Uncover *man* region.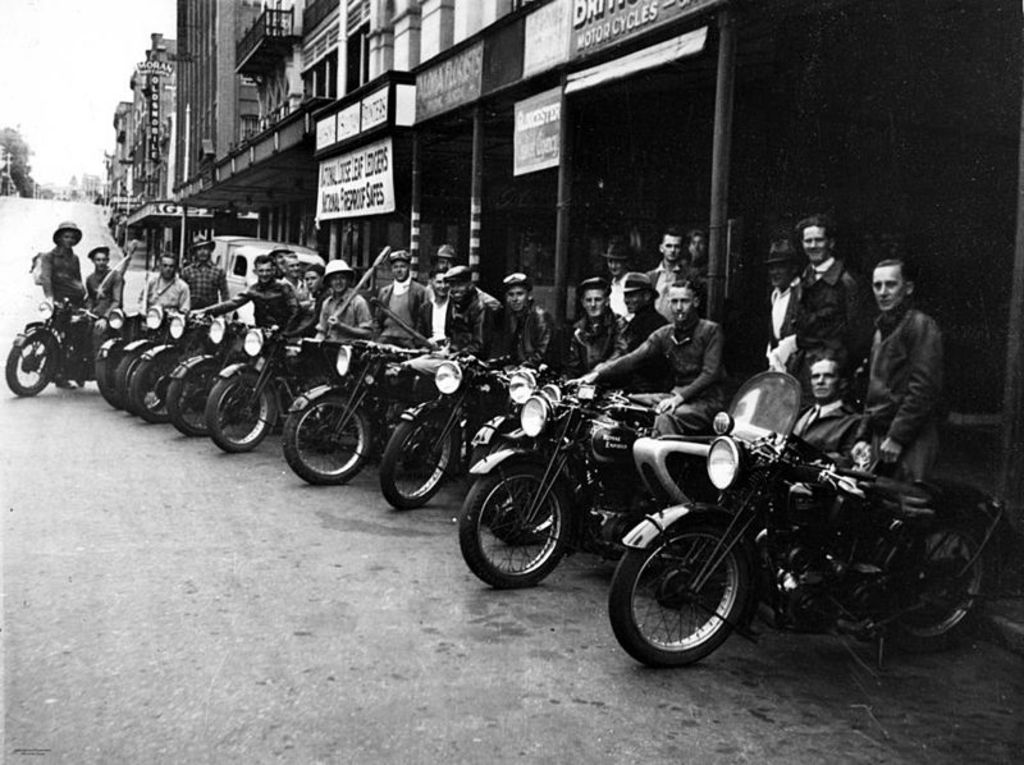
Uncovered: bbox(73, 239, 125, 325).
